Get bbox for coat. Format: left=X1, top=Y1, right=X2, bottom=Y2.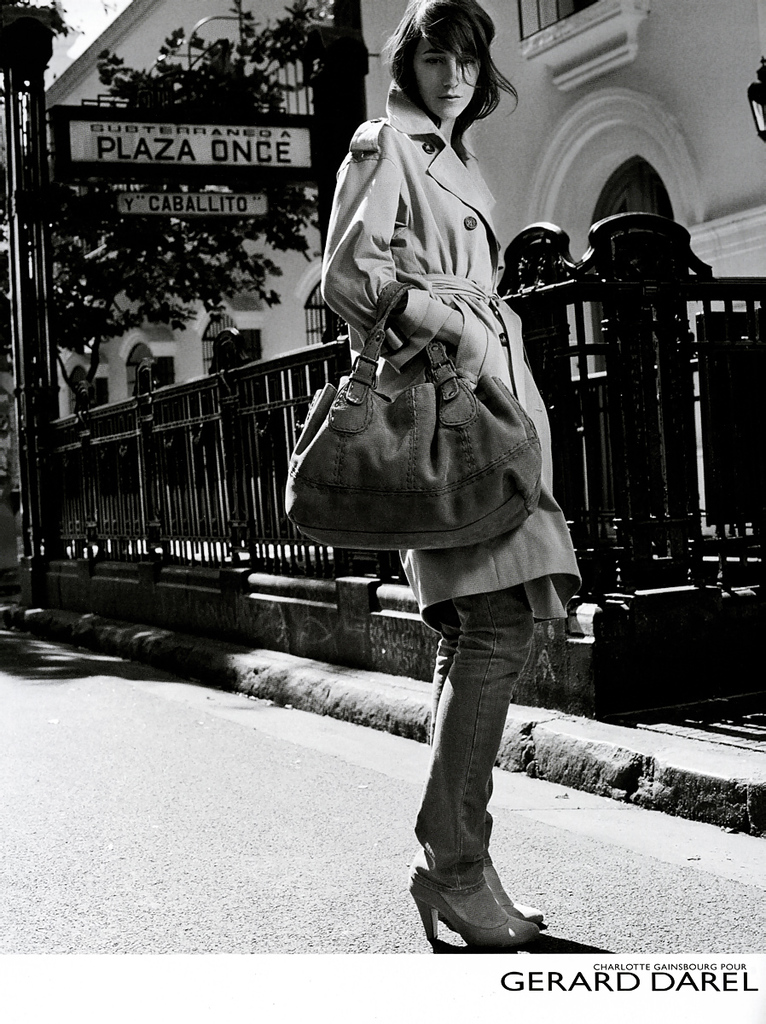
left=316, top=79, right=583, bottom=640.
